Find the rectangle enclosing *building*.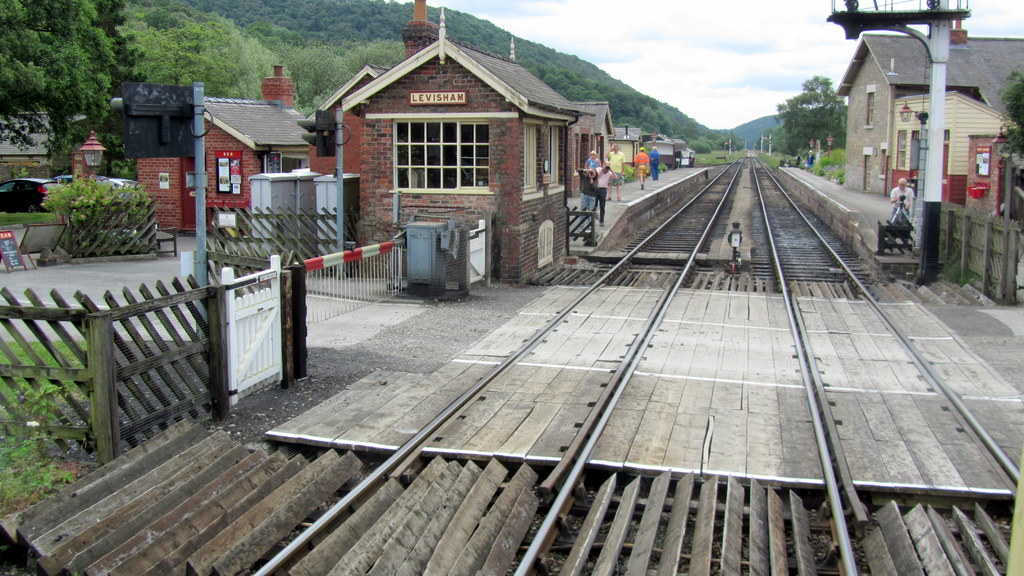
x1=340 y1=38 x2=585 y2=289.
